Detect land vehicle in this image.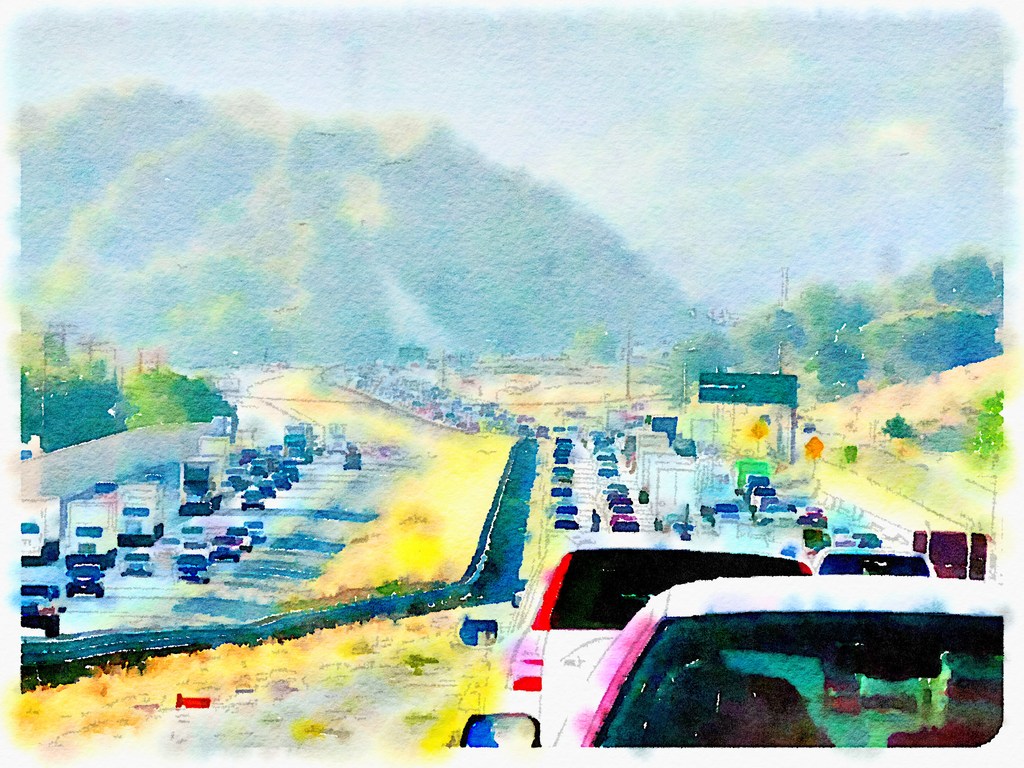
Detection: bbox=(550, 513, 580, 529).
